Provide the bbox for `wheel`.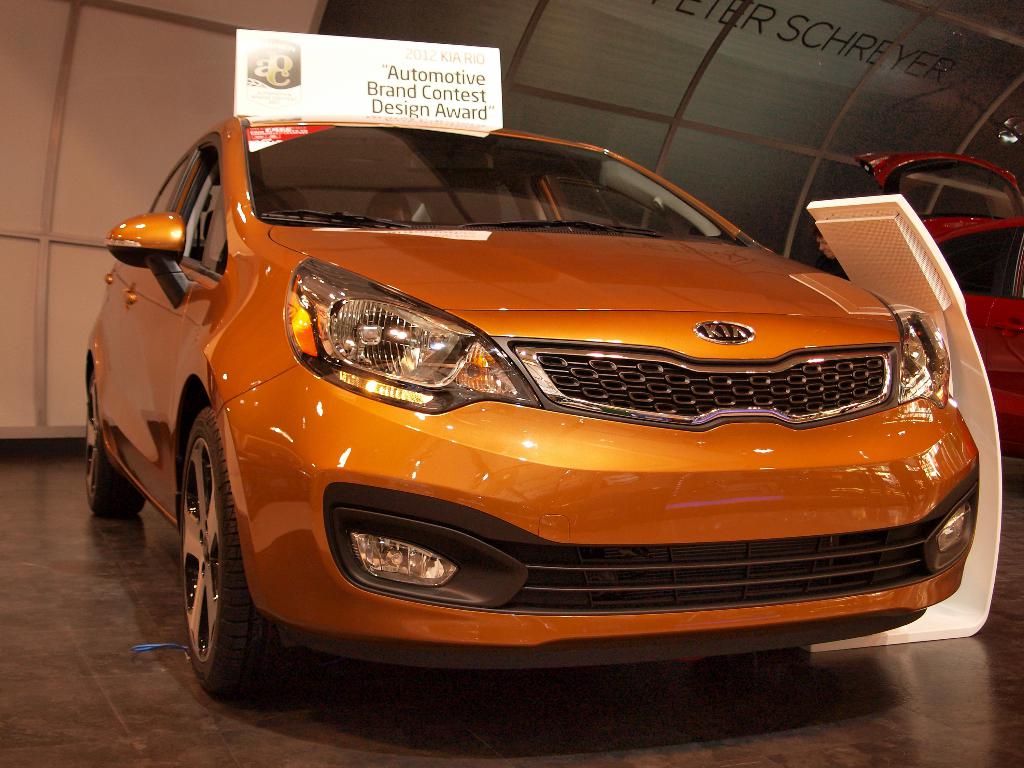
[x1=158, y1=392, x2=272, y2=714].
